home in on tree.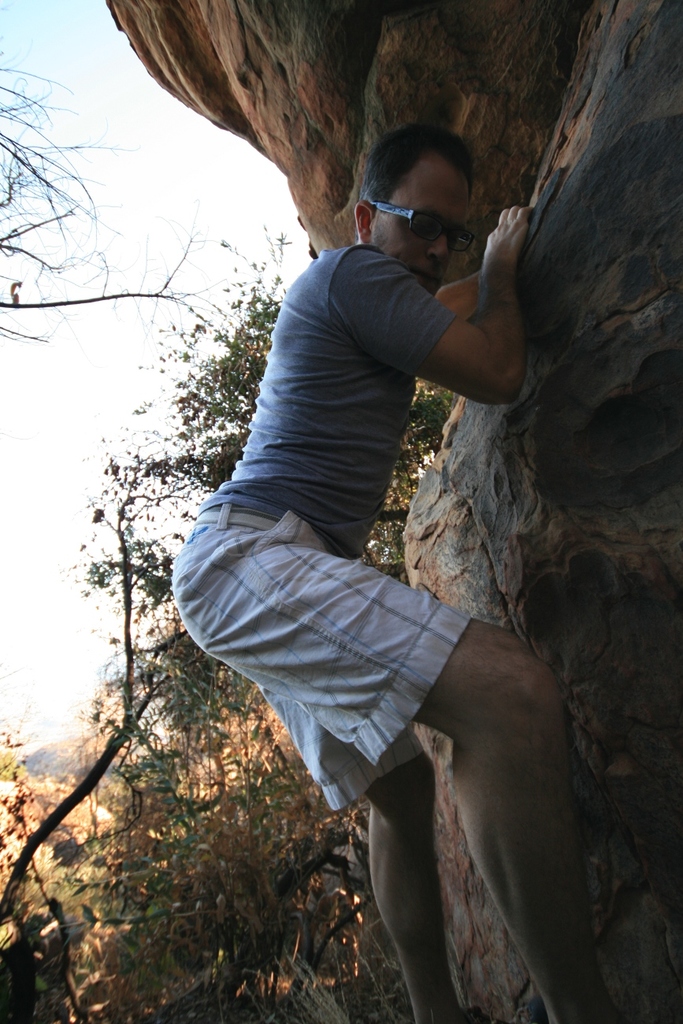
Homed in at crop(0, 223, 465, 1023).
